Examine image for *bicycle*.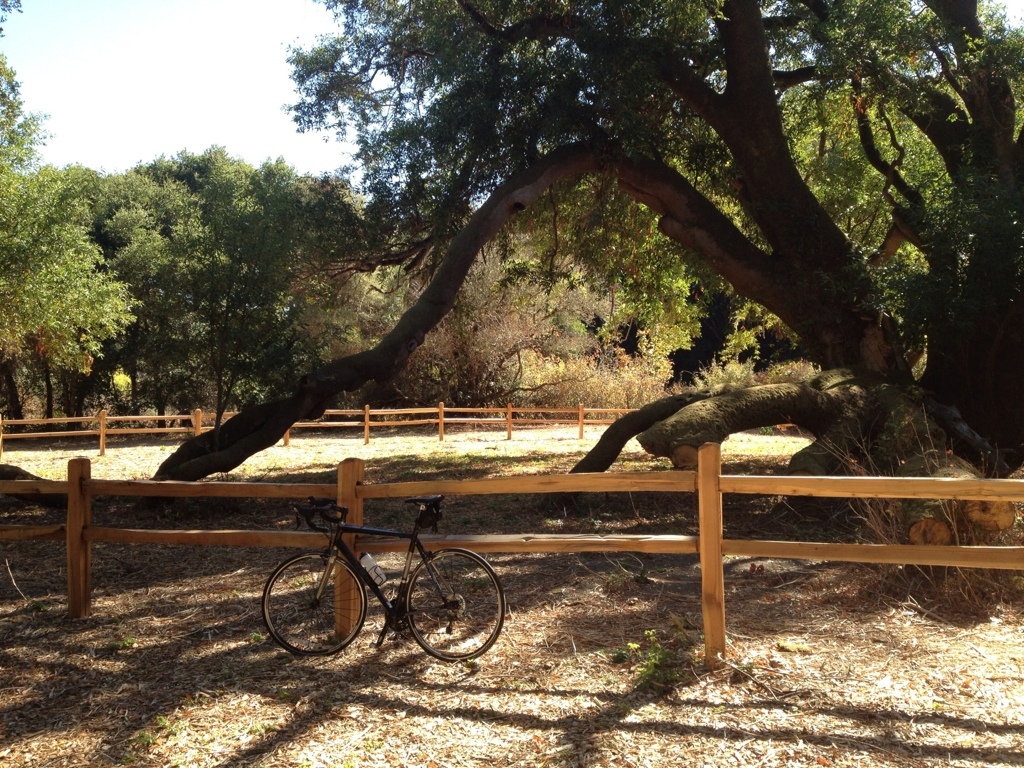
Examination result: Rect(241, 495, 511, 667).
